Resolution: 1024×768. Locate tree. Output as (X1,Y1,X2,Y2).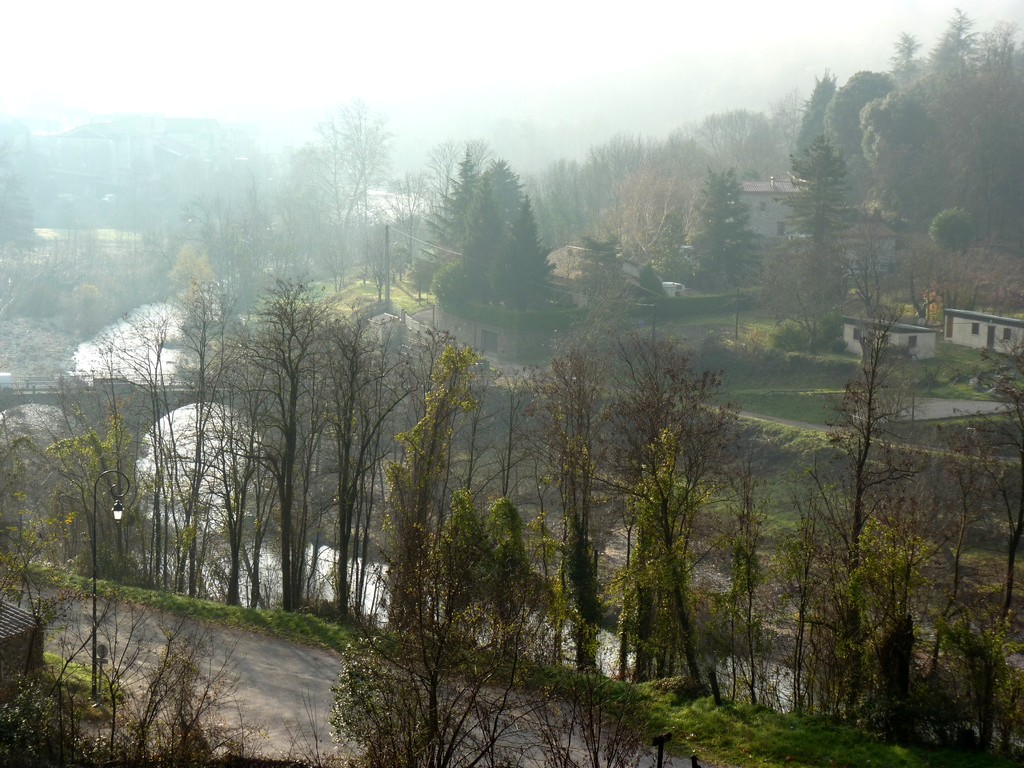
(72,330,135,584).
